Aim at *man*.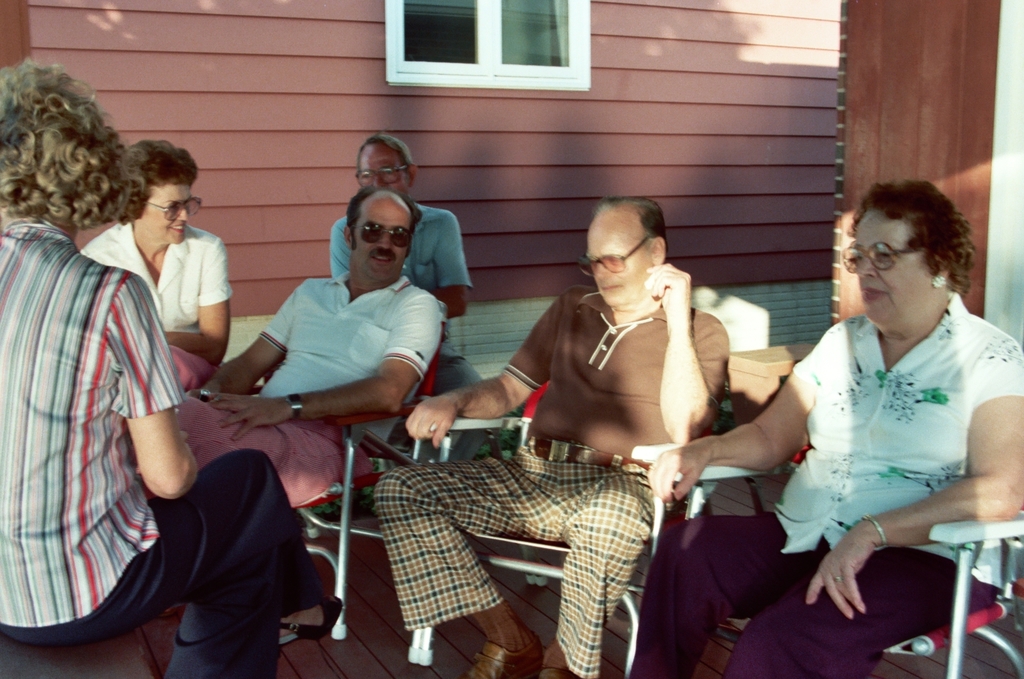
Aimed at [356, 149, 770, 644].
